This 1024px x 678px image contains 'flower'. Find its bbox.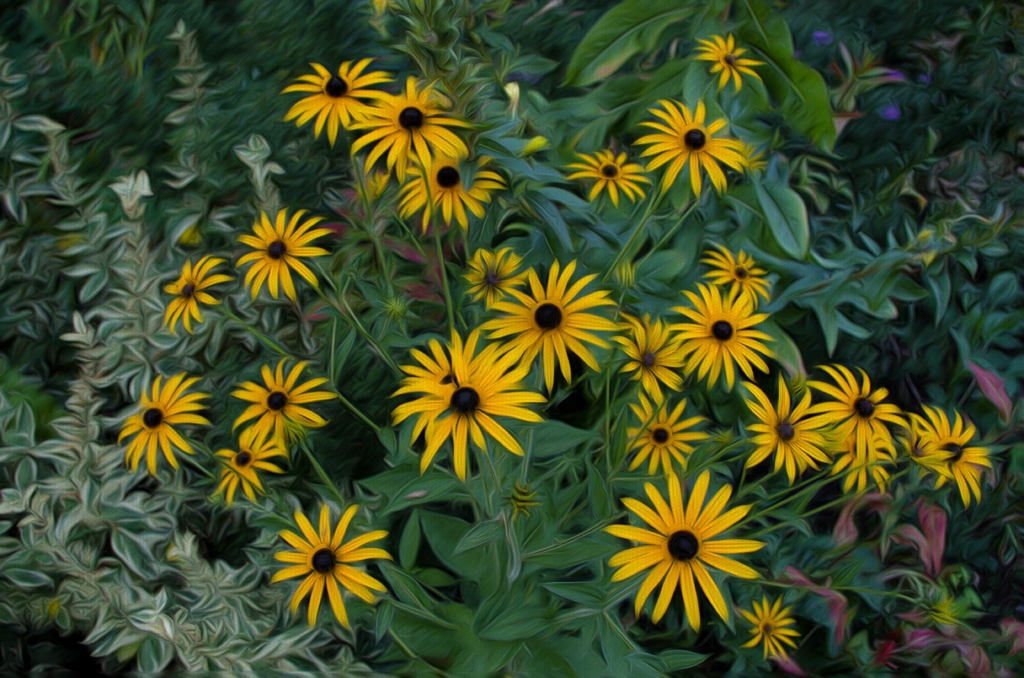
select_region(831, 420, 897, 504).
